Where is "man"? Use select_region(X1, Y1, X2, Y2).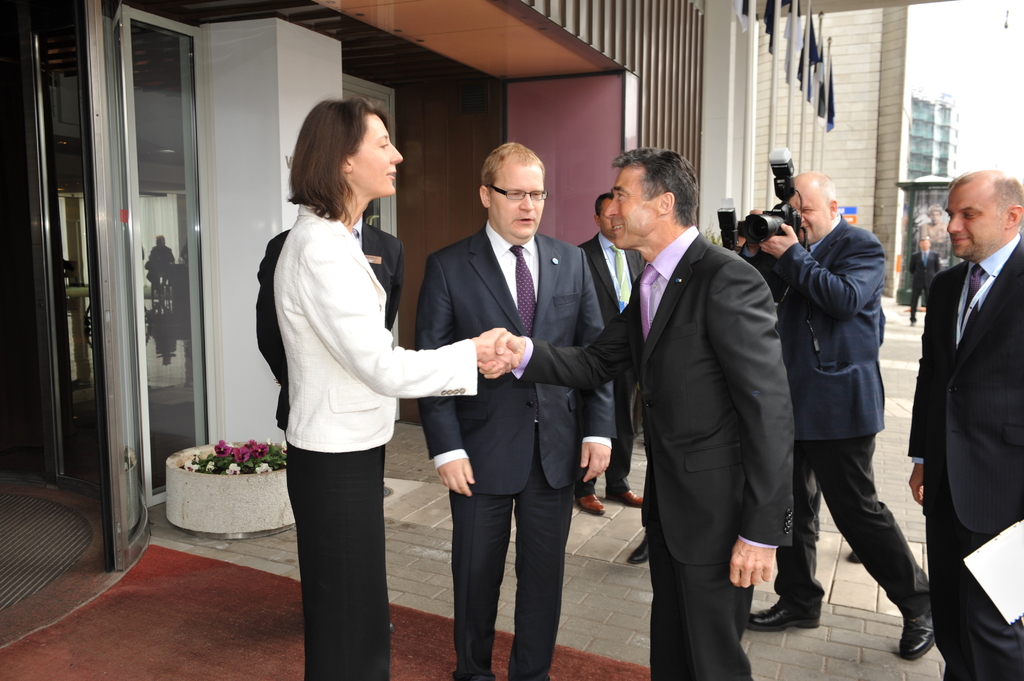
select_region(909, 170, 1023, 680).
